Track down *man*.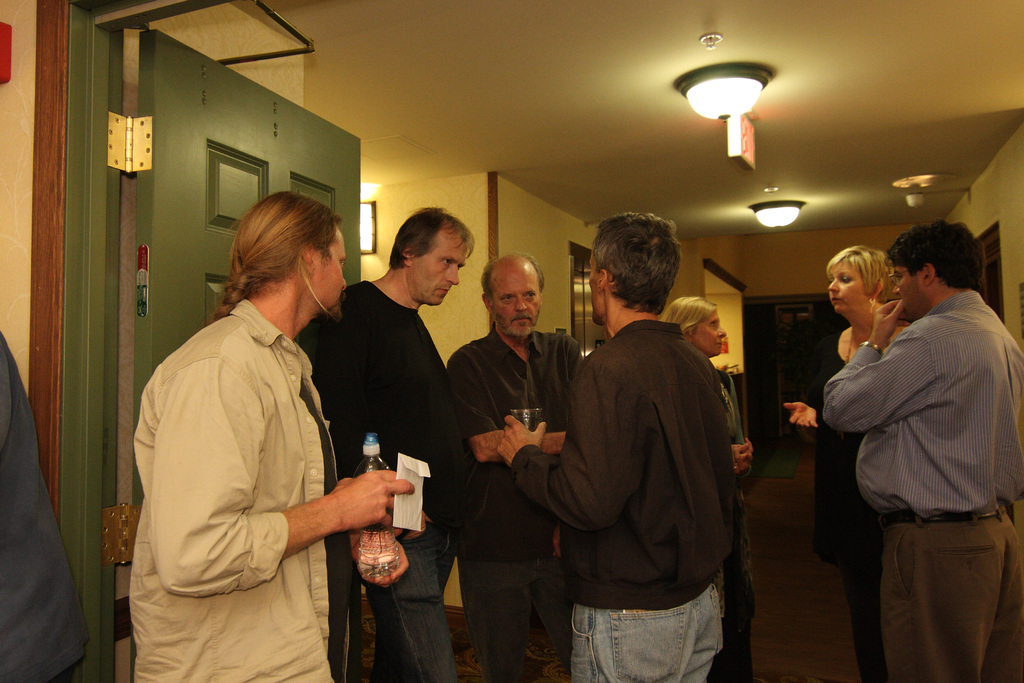
Tracked to region(127, 189, 420, 682).
